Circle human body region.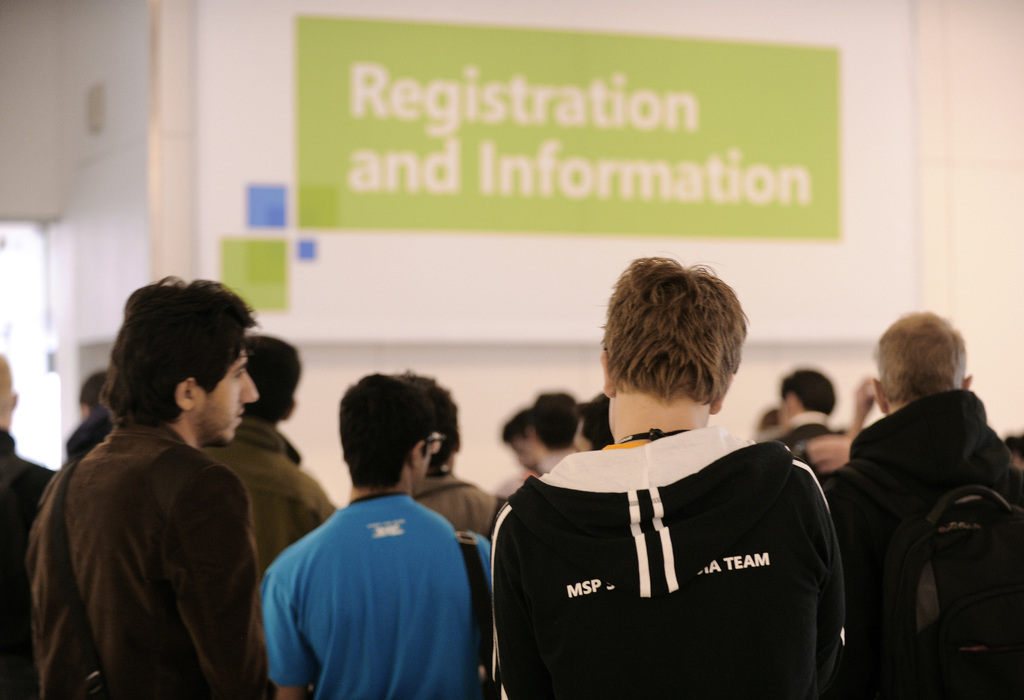
Region: box=[197, 420, 336, 570].
